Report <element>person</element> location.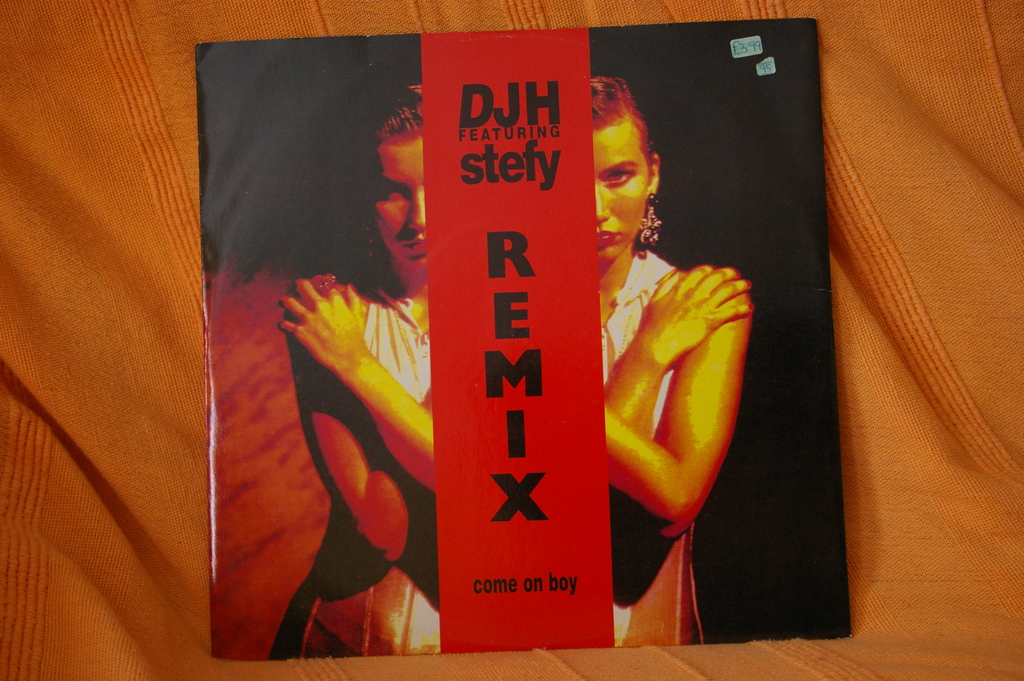
Report: (left=269, top=83, right=439, bottom=661).
